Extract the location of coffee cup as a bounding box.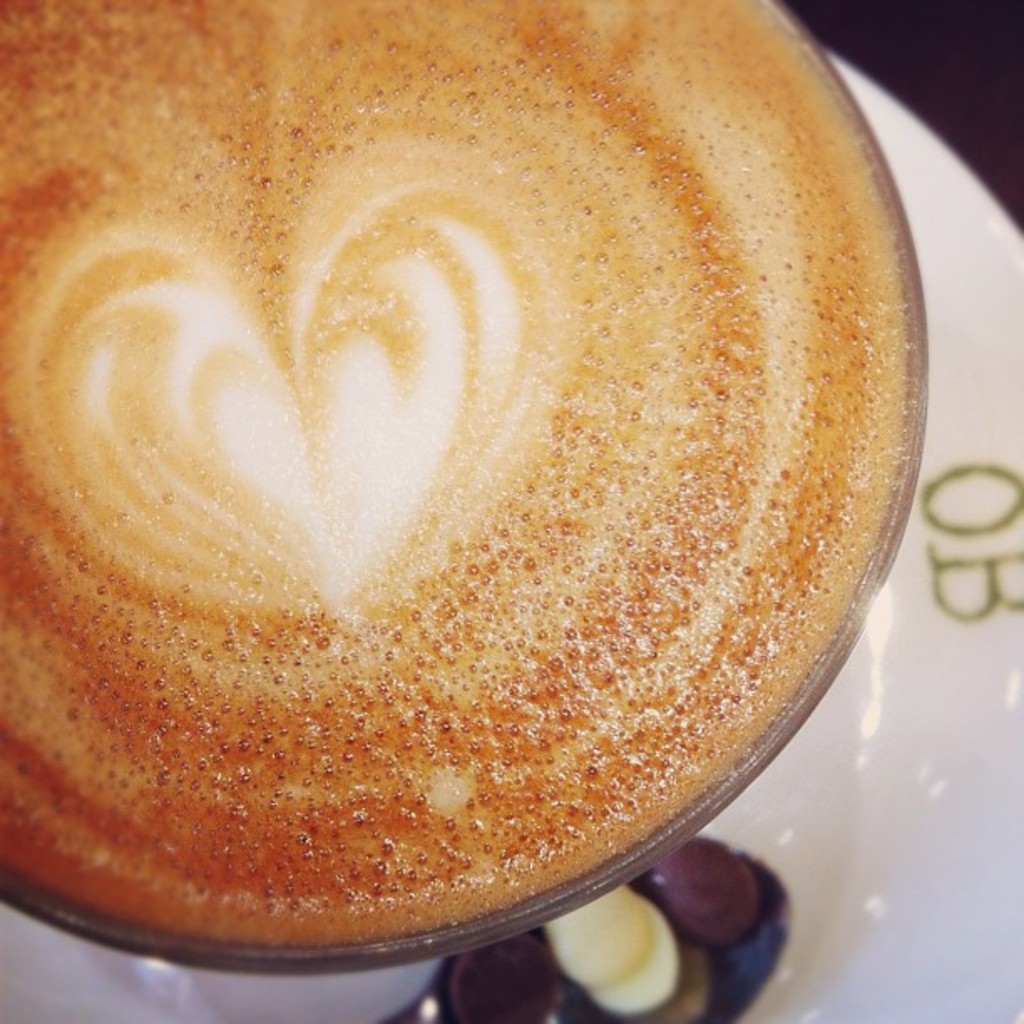
<bbox>0, 0, 927, 986</bbox>.
